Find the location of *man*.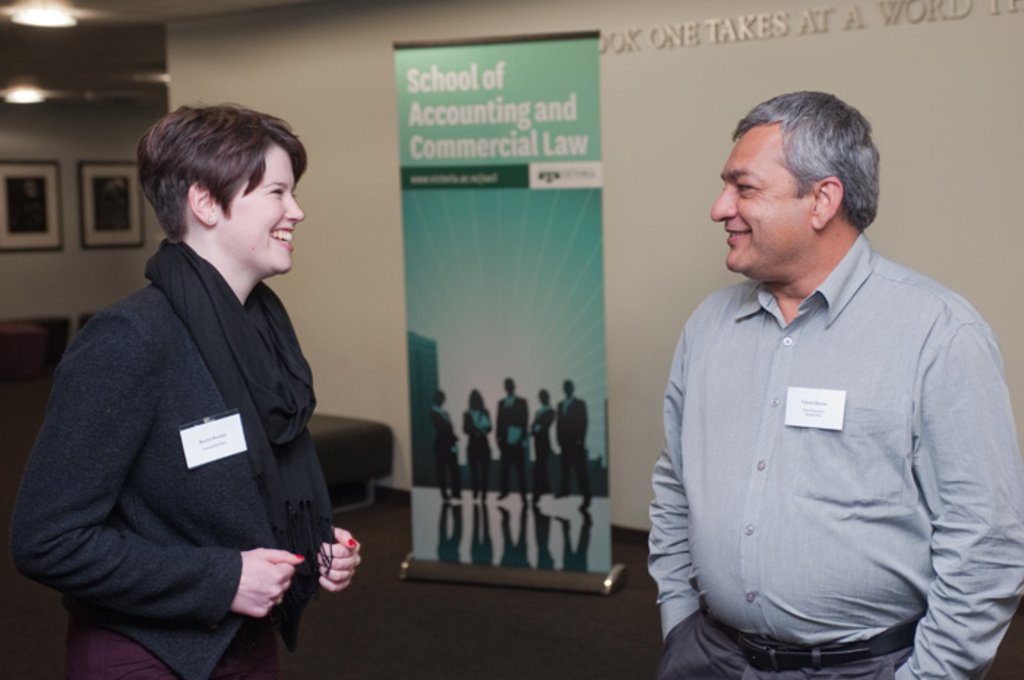
Location: <region>566, 388, 601, 513</region>.
